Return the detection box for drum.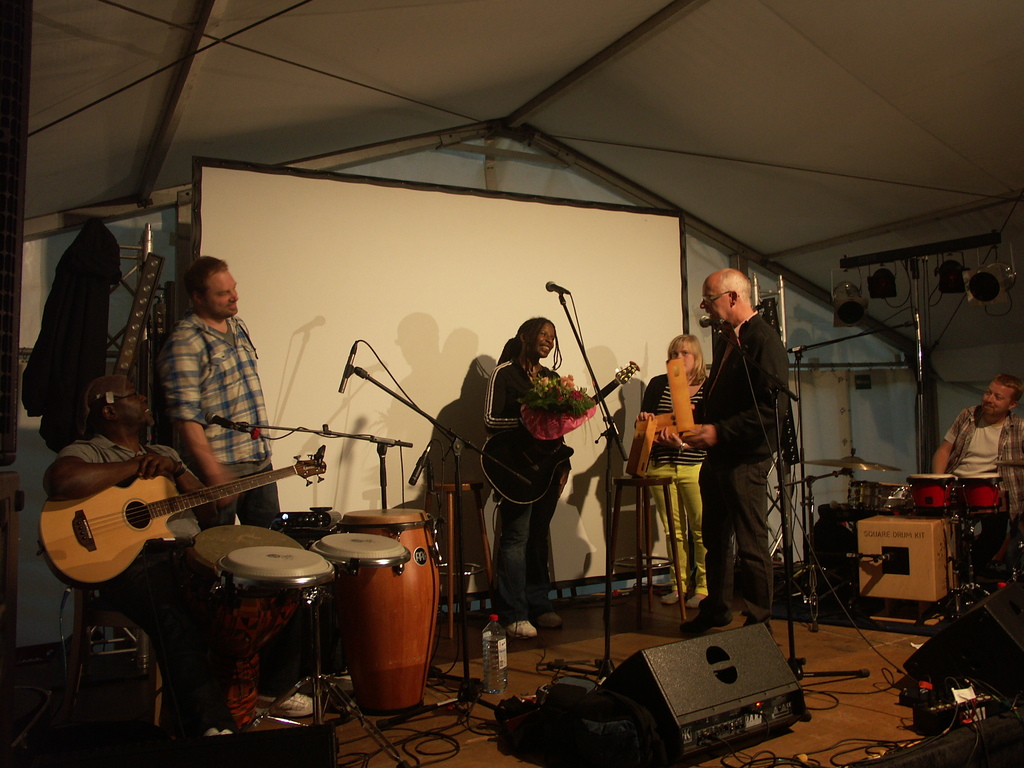
region(903, 461, 954, 516).
